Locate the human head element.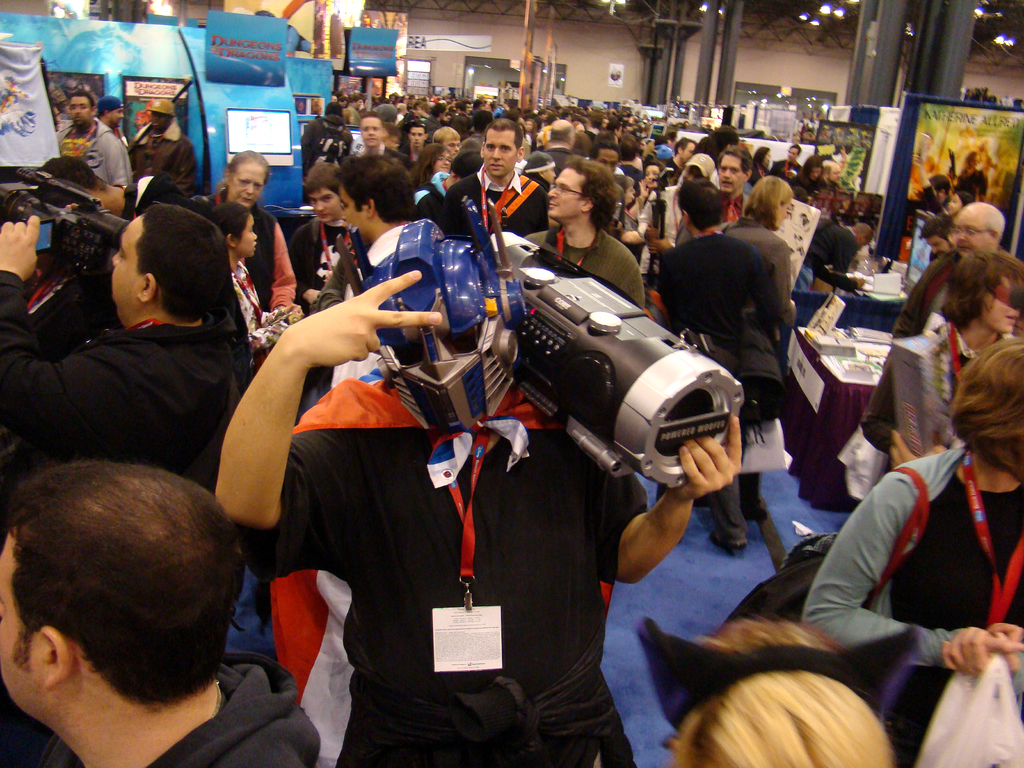
Element bbox: pyautogui.locateOnScreen(210, 204, 260, 260).
